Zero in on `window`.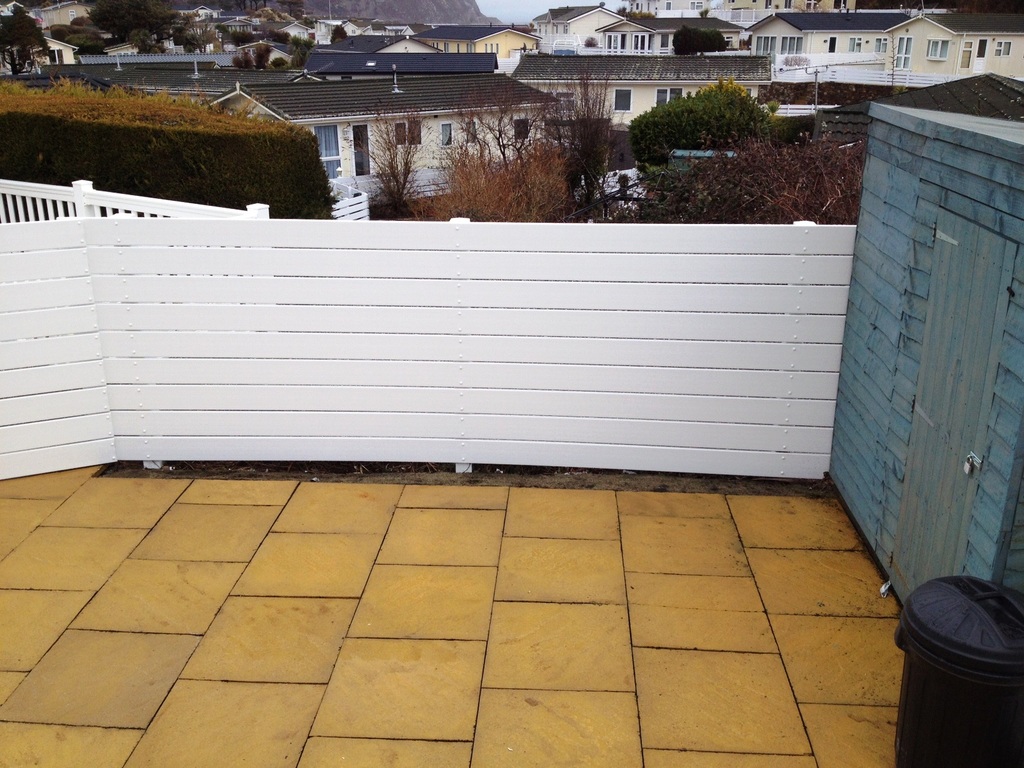
Zeroed in: bbox=[407, 119, 422, 145].
